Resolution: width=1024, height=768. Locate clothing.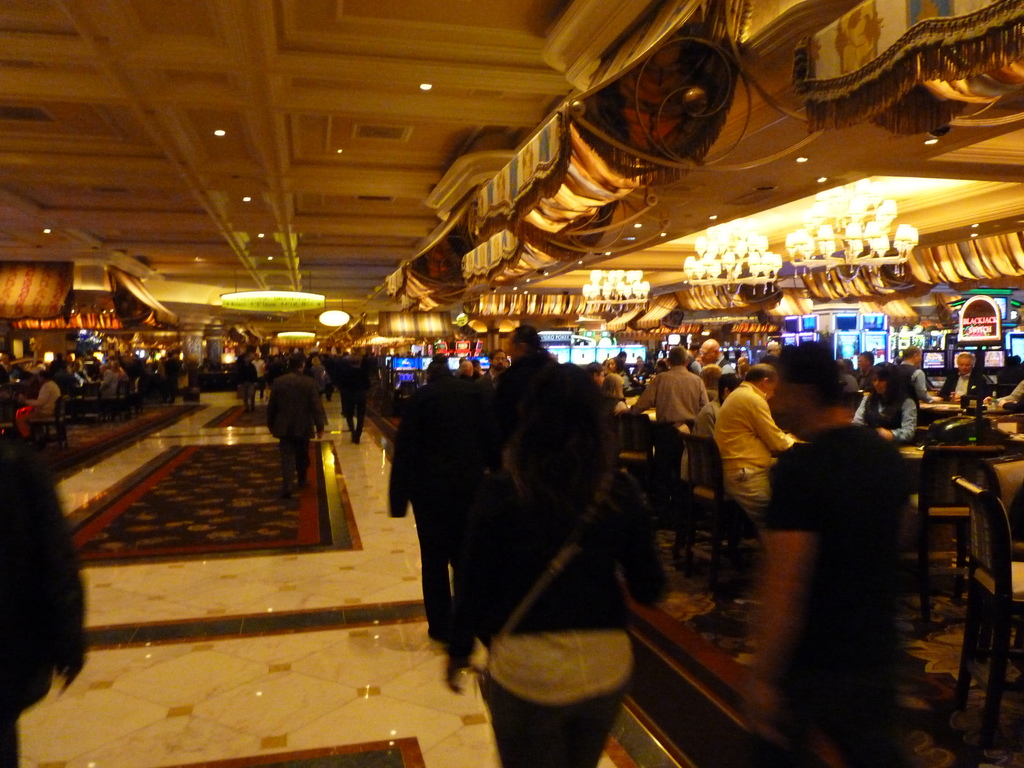
bbox=(234, 358, 258, 405).
